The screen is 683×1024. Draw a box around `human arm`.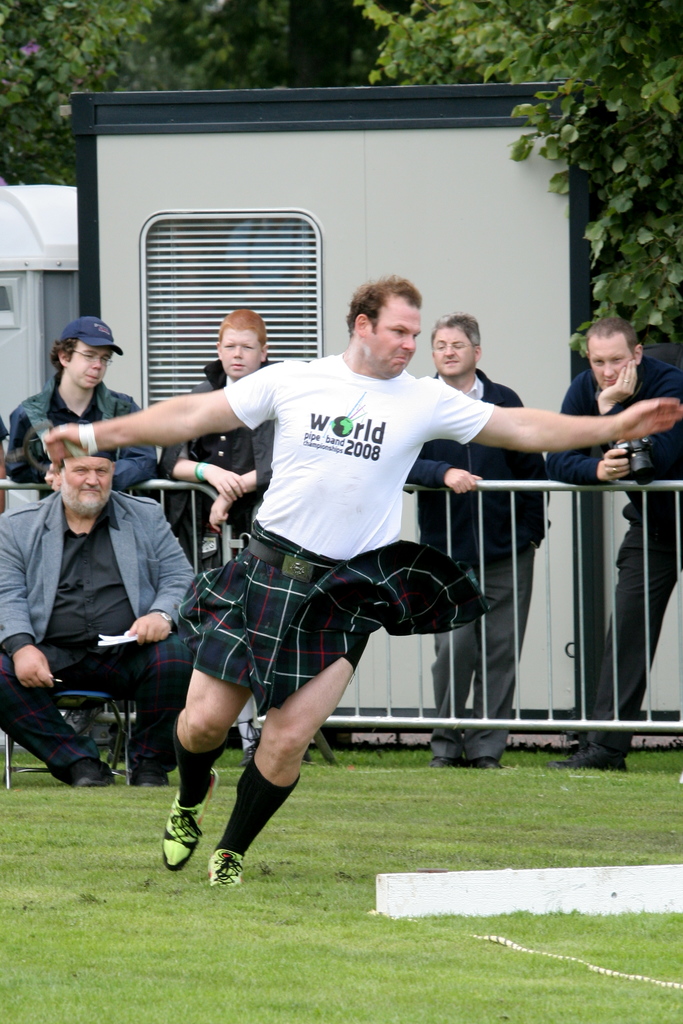
BBox(398, 456, 478, 496).
